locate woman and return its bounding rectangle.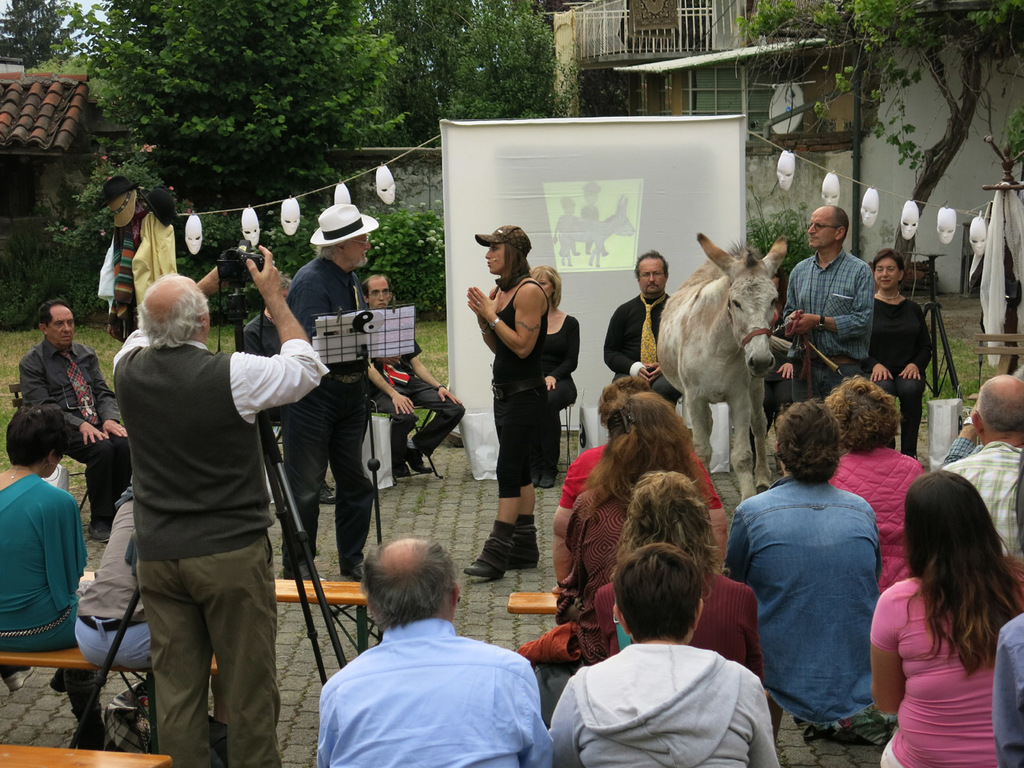
crop(817, 375, 919, 593).
